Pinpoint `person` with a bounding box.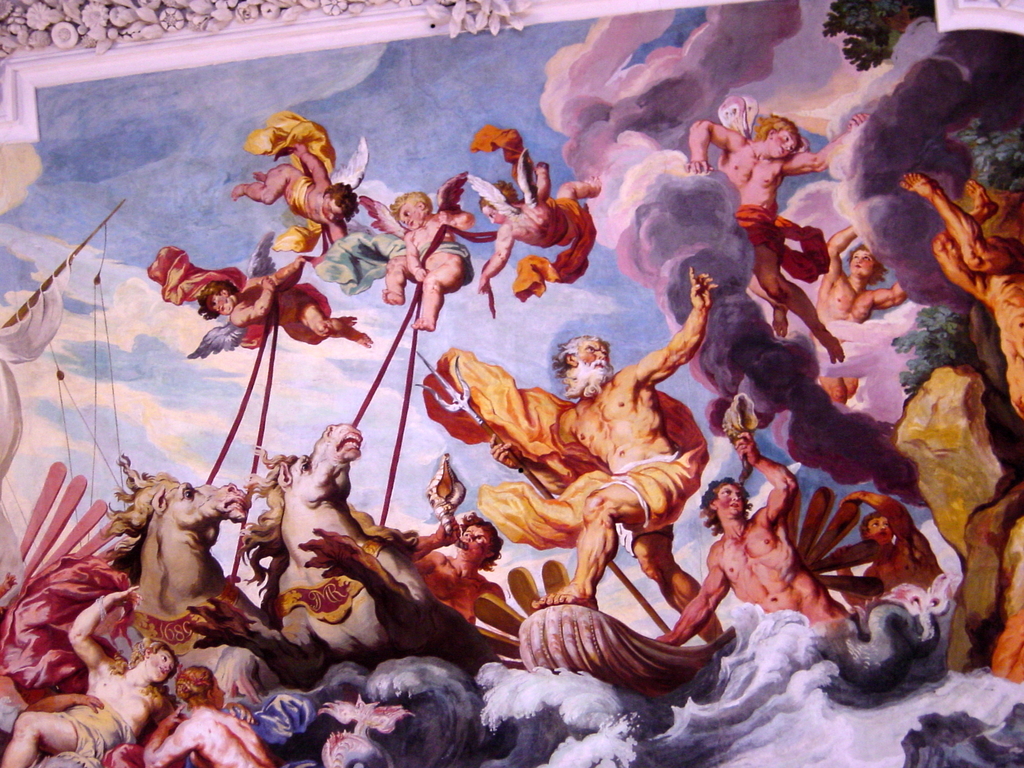
left=143, top=661, right=285, bottom=767.
